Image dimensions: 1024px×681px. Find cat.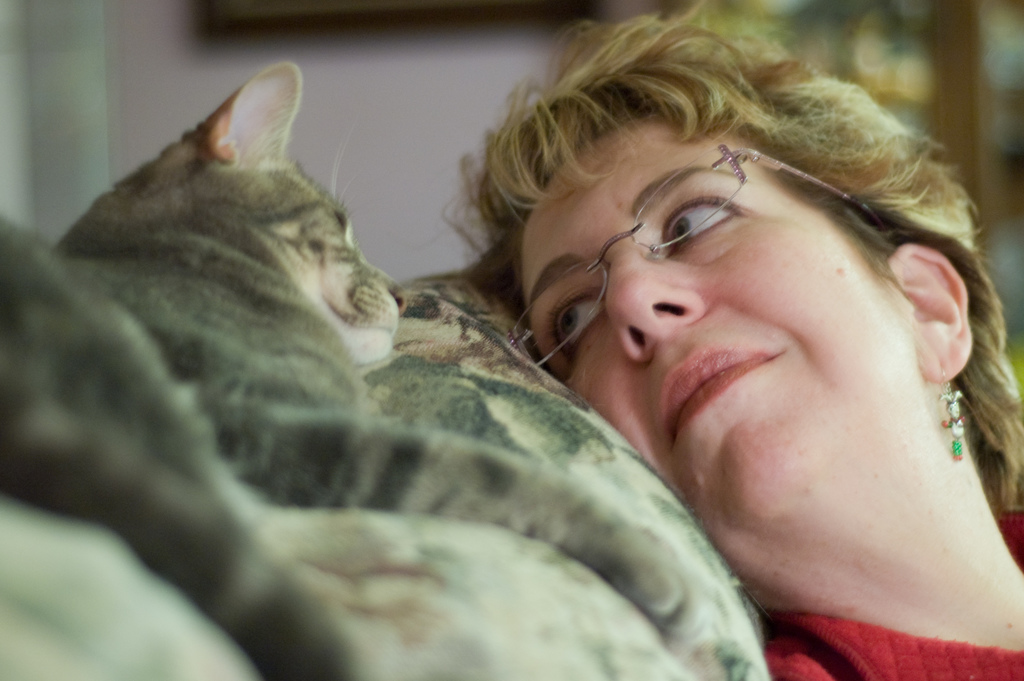
(x1=0, y1=60, x2=708, y2=680).
